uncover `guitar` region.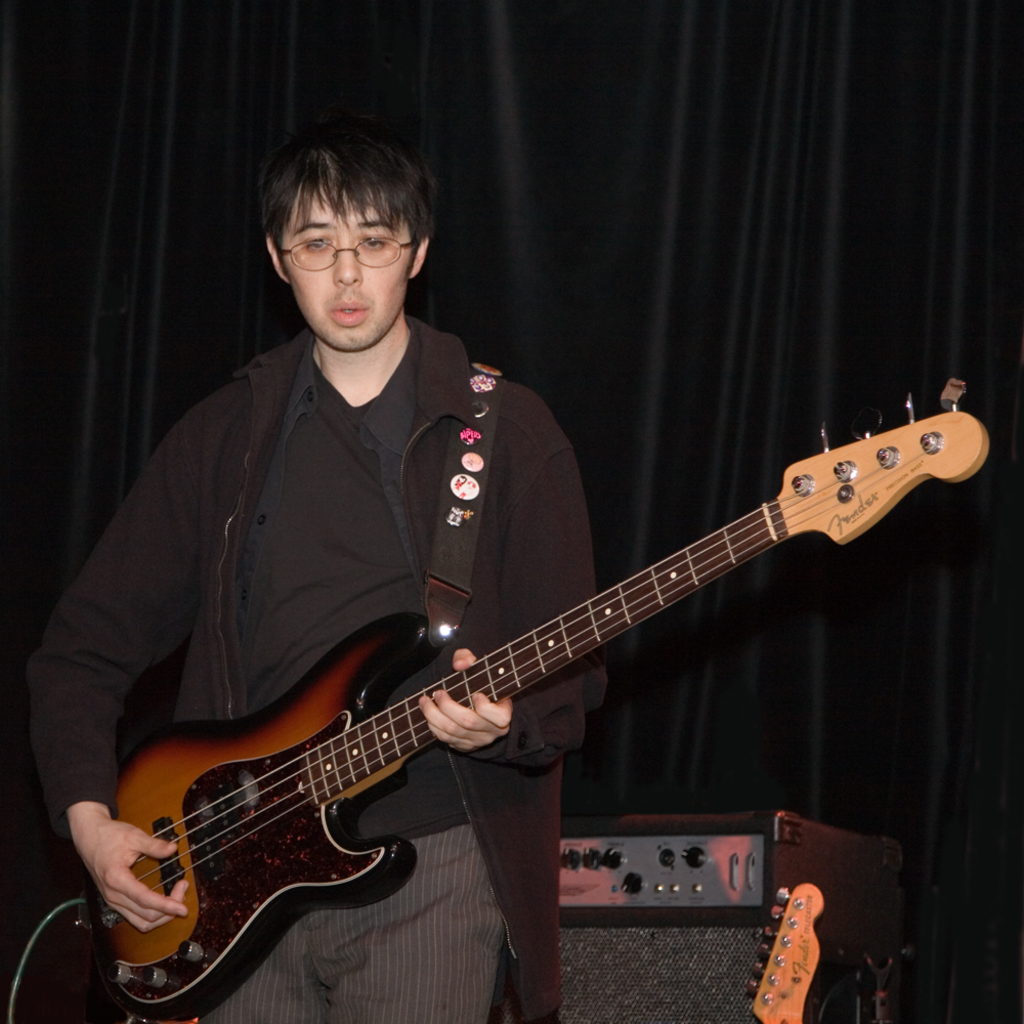
Uncovered: {"left": 740, "top": 876, "right": 852, "bottom": 1023}.
